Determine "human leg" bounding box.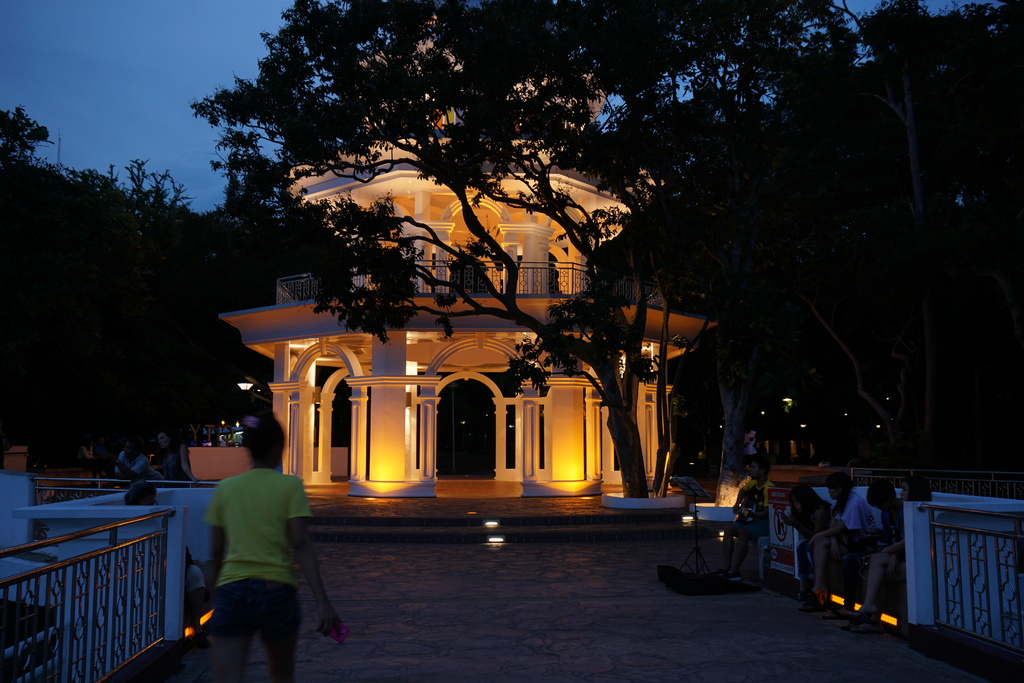
Determined: select_region(260, 636, 296, 682).
